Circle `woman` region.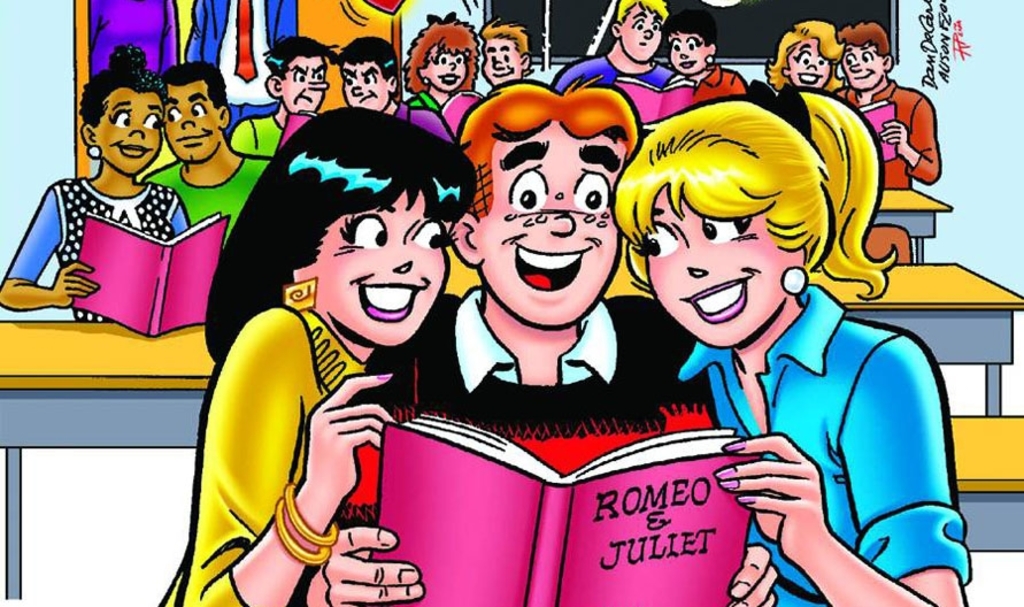
Region: [left=608, top=78, right=970, bottom=606].
